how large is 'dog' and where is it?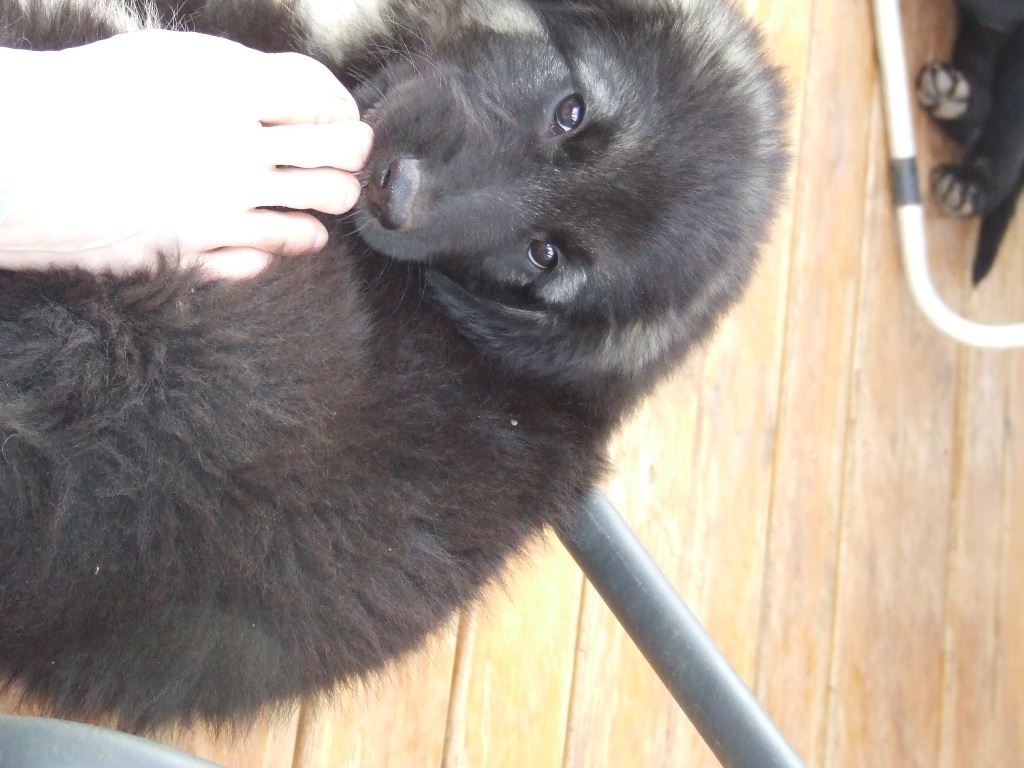
Bounding box: <bbox>914, 0, 1023, 284</bbox>.
